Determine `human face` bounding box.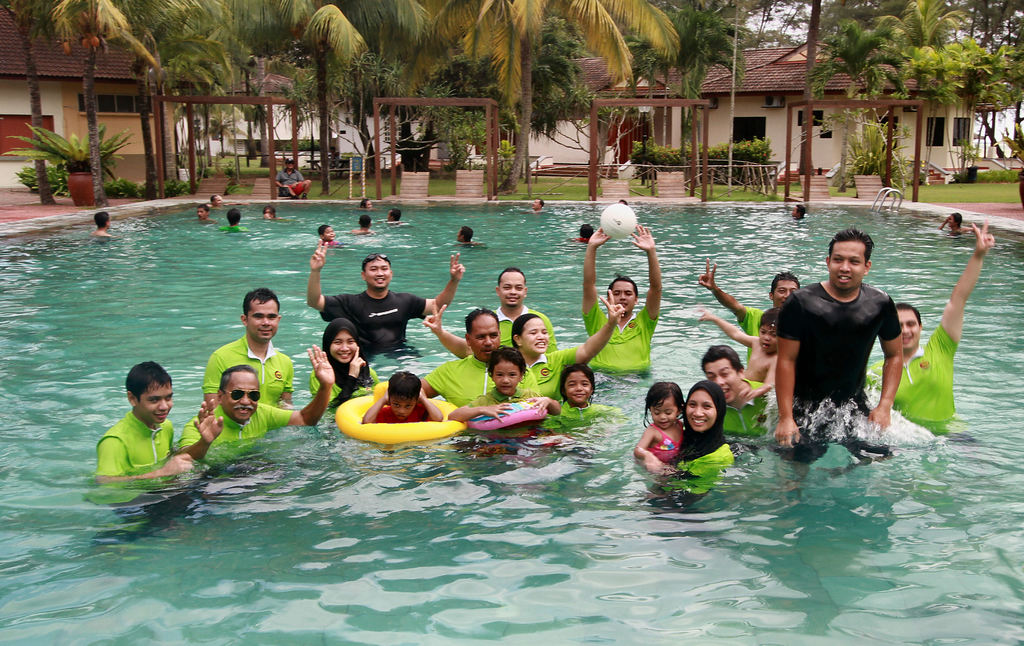
Determined: {"left": 496, "top": 358, "right": 519, "bottom": 389}.
